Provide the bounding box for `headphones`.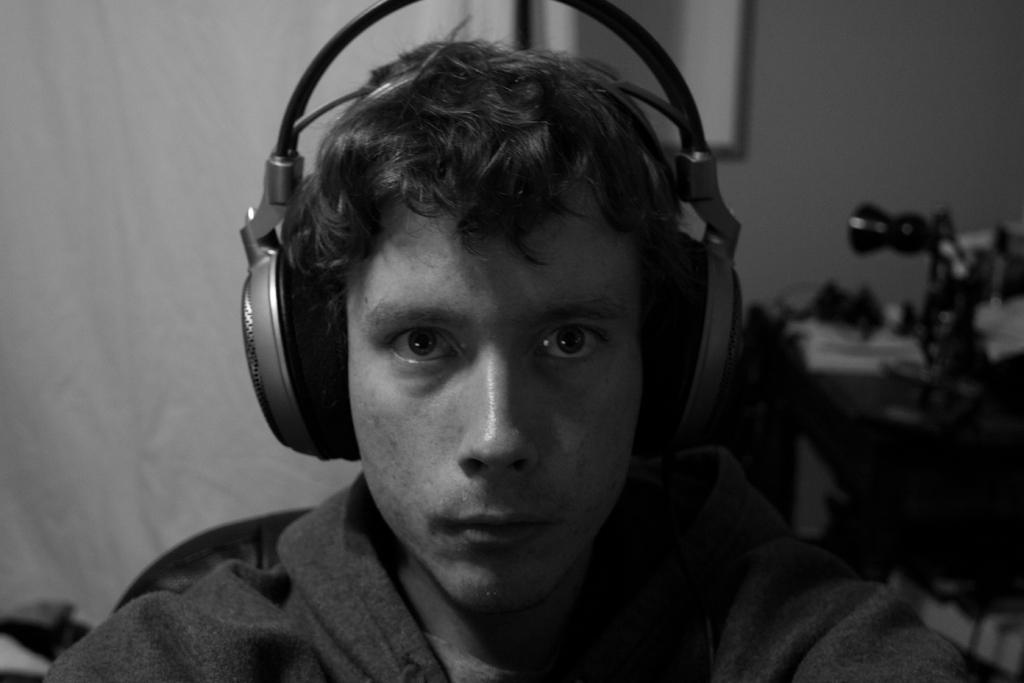
select_region(233, 0, 750, 464).
